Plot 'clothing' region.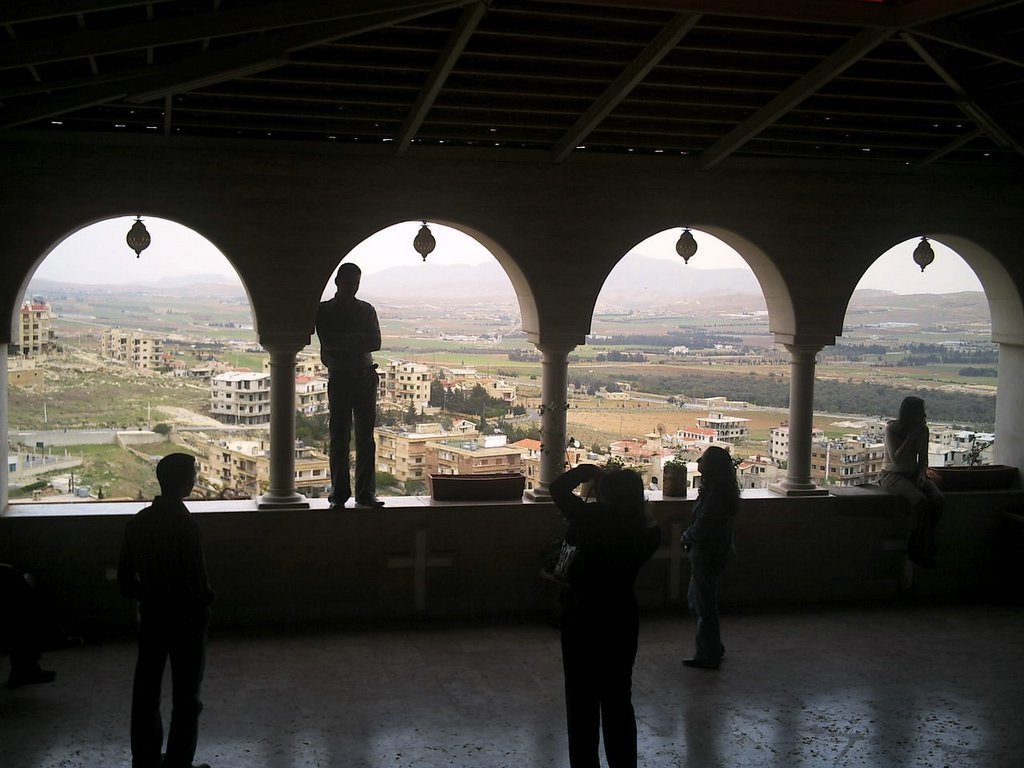
Plotted at box(309, 294, 382, 500).
